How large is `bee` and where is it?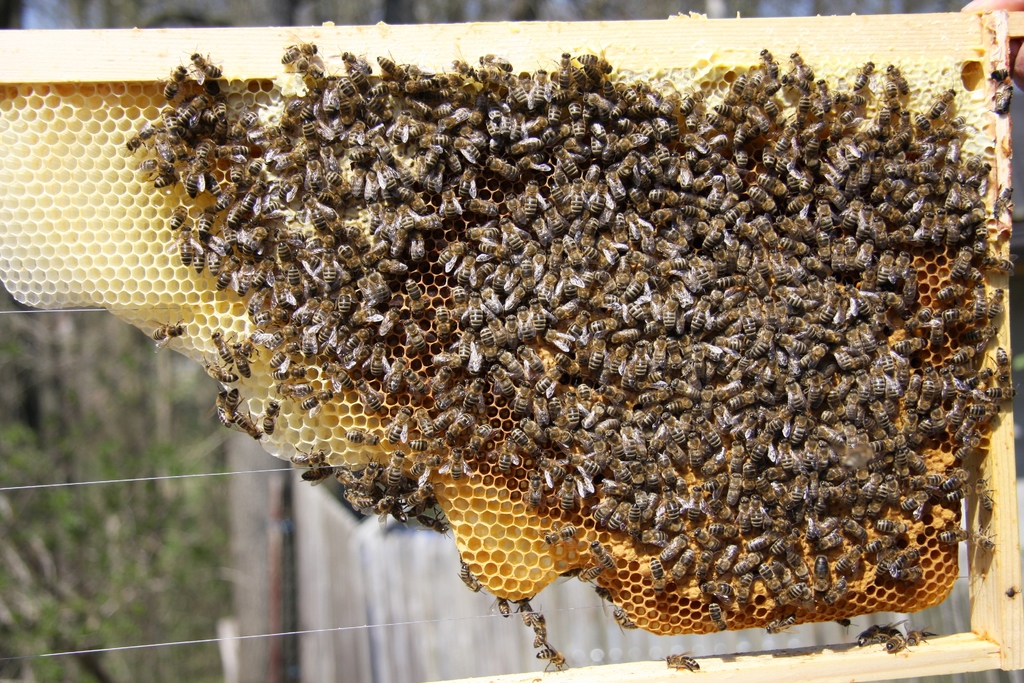
Bounding box: bbox=[287, 302, 319, 325].
